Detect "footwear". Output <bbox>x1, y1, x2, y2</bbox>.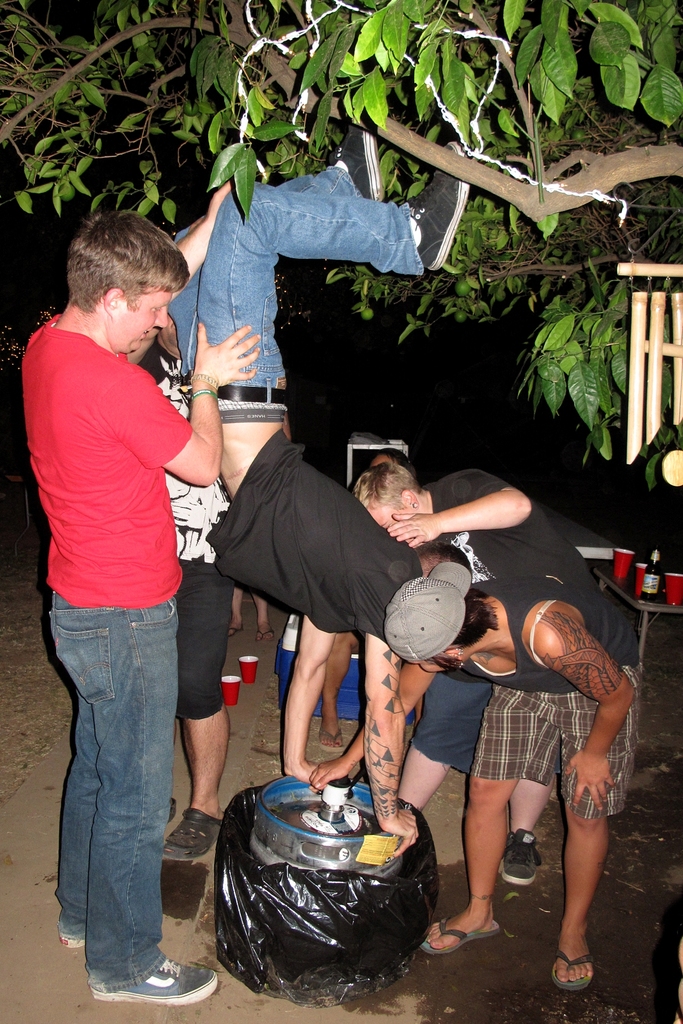
<bbox>506, 822, 541, 882</bbox>.
